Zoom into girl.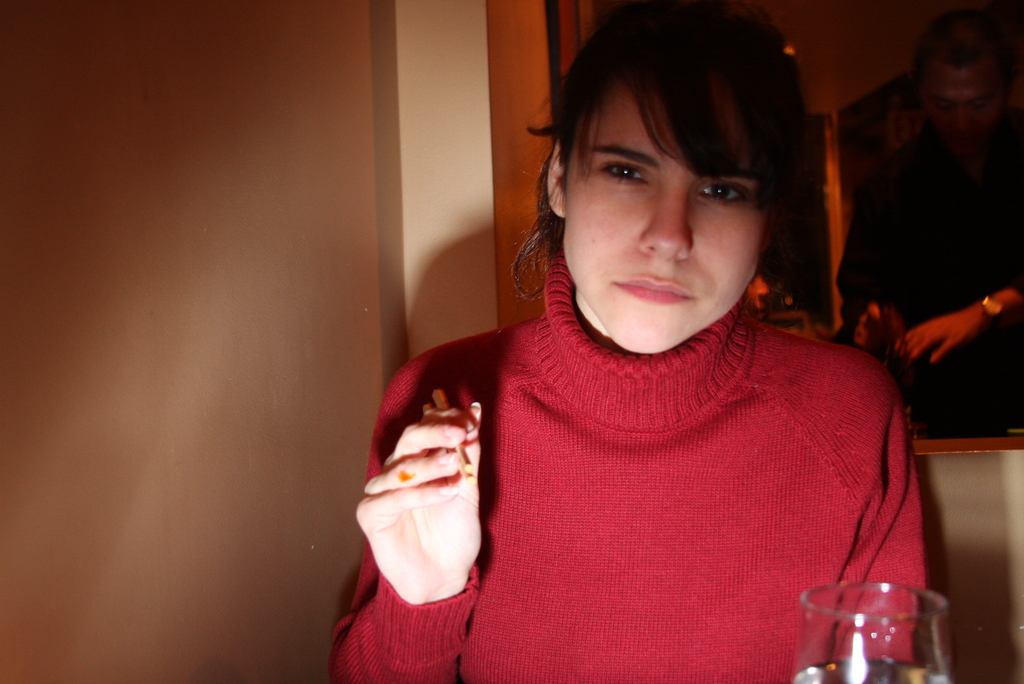
Zoom target: [335,3,927,681].
